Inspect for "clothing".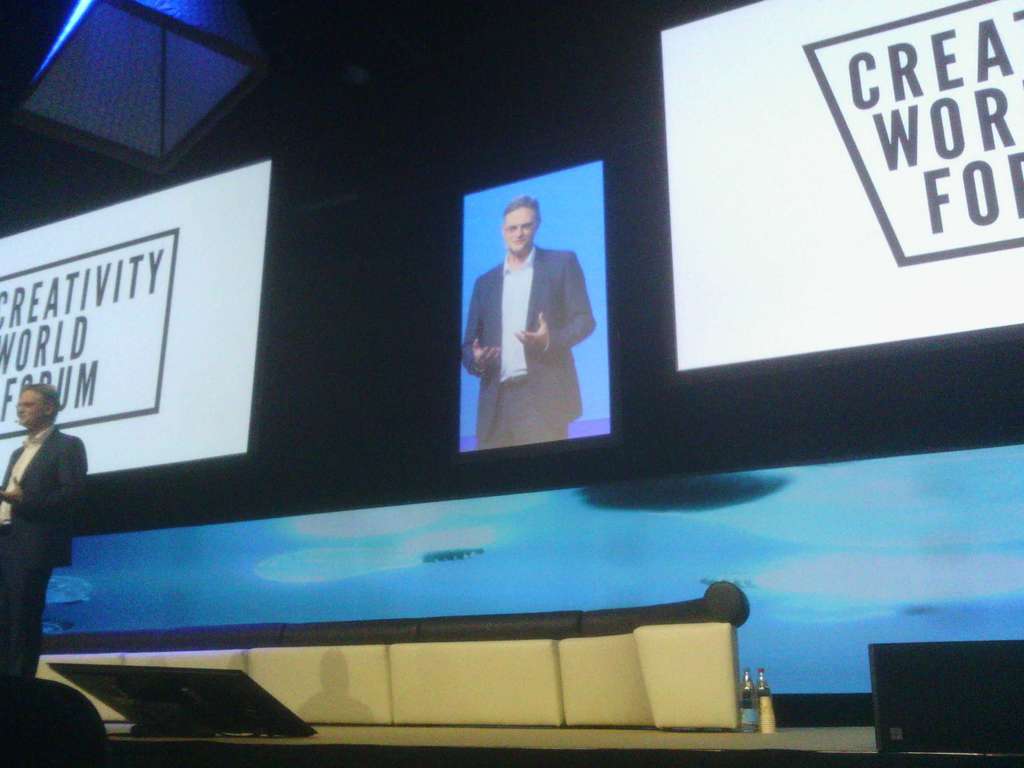
Inspection: pyautogui.locateOnScreen(472, 229, 599, 452).
